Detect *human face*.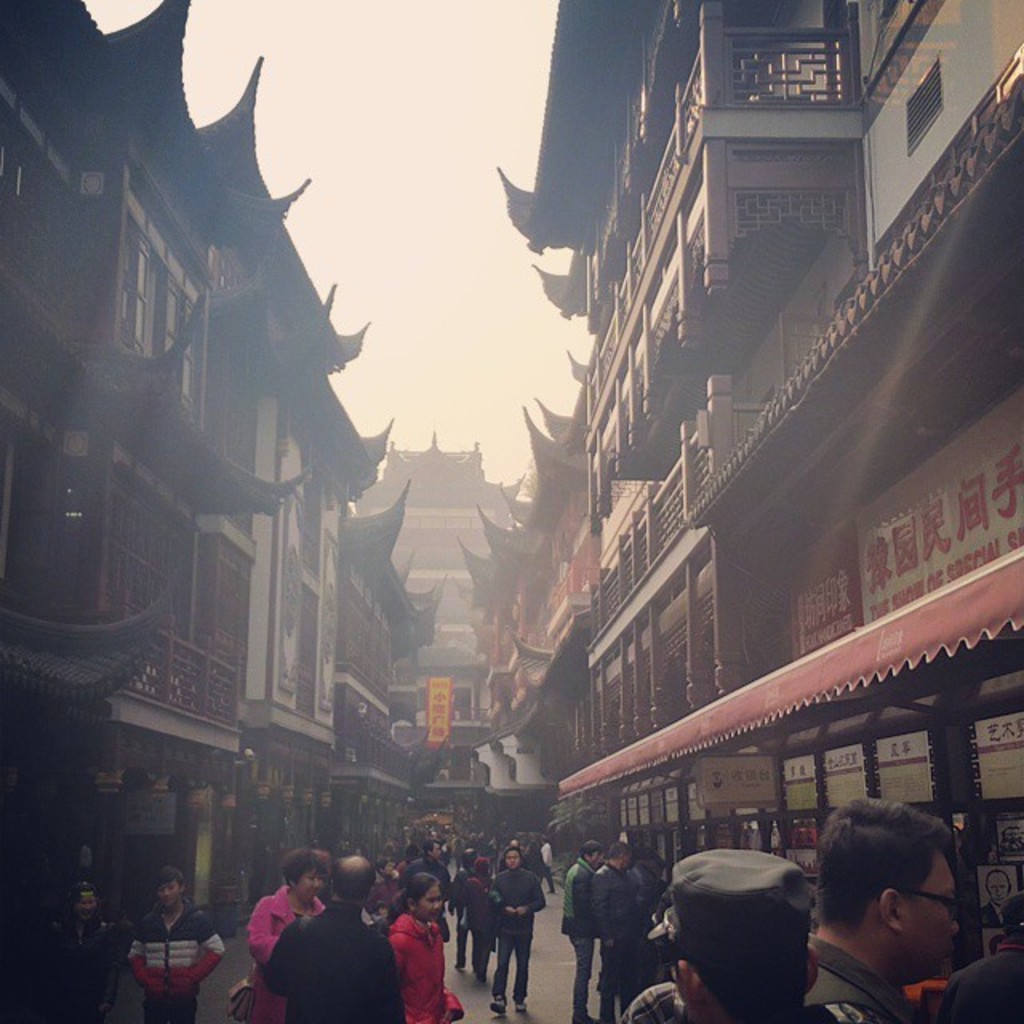
Detected at (899, 848, 957, 982).
